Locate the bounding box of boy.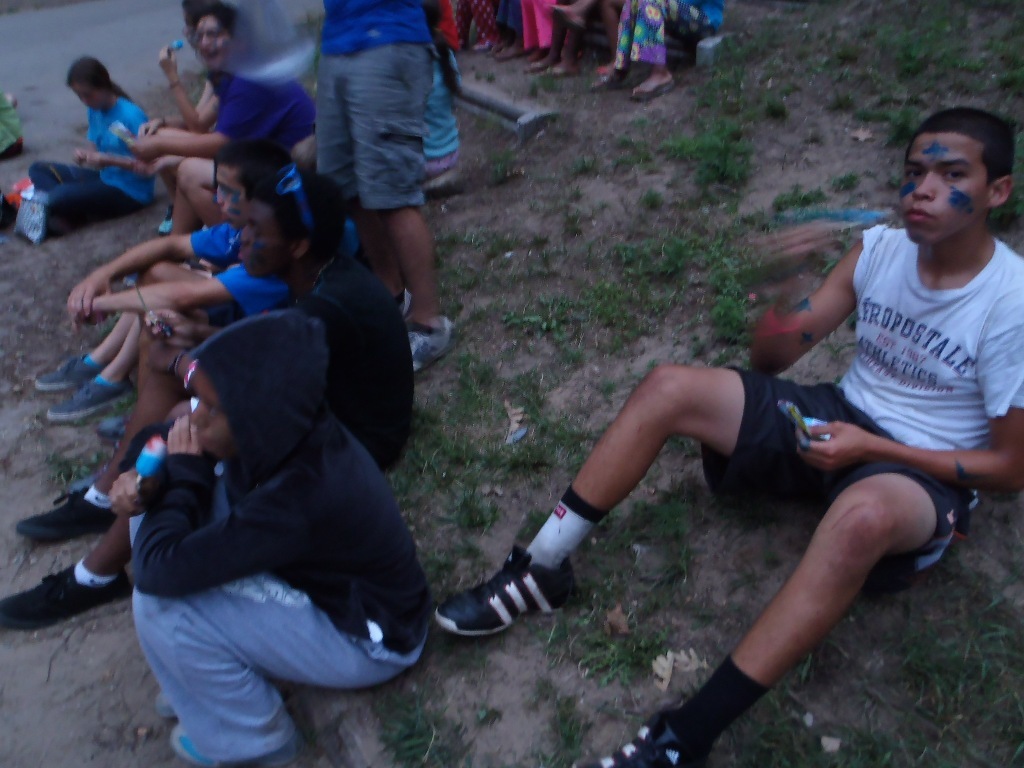
Bounding box: (31, 139, 354, 426).
